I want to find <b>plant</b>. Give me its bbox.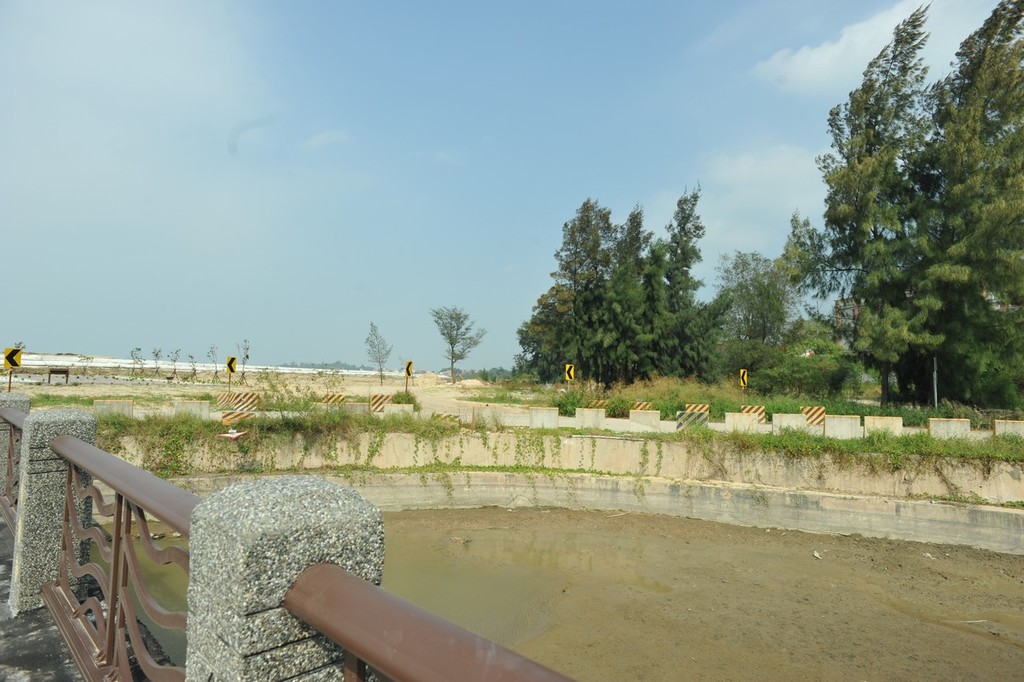
<bbox>310, 398, 365, 436</bbox>.
